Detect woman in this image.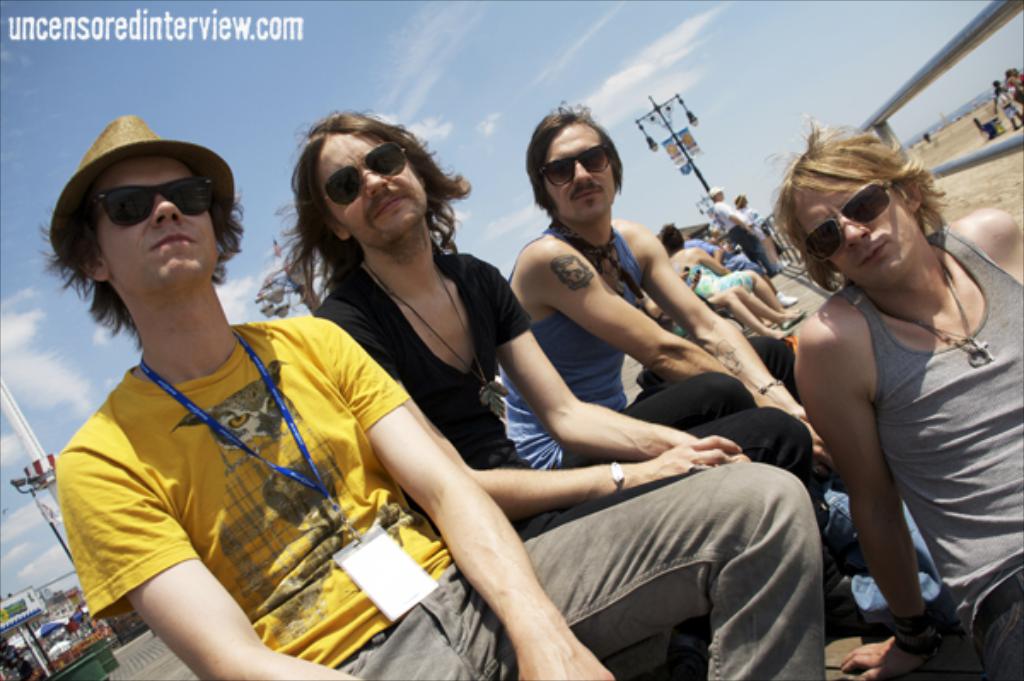
Detection: 657 222 795 316.
